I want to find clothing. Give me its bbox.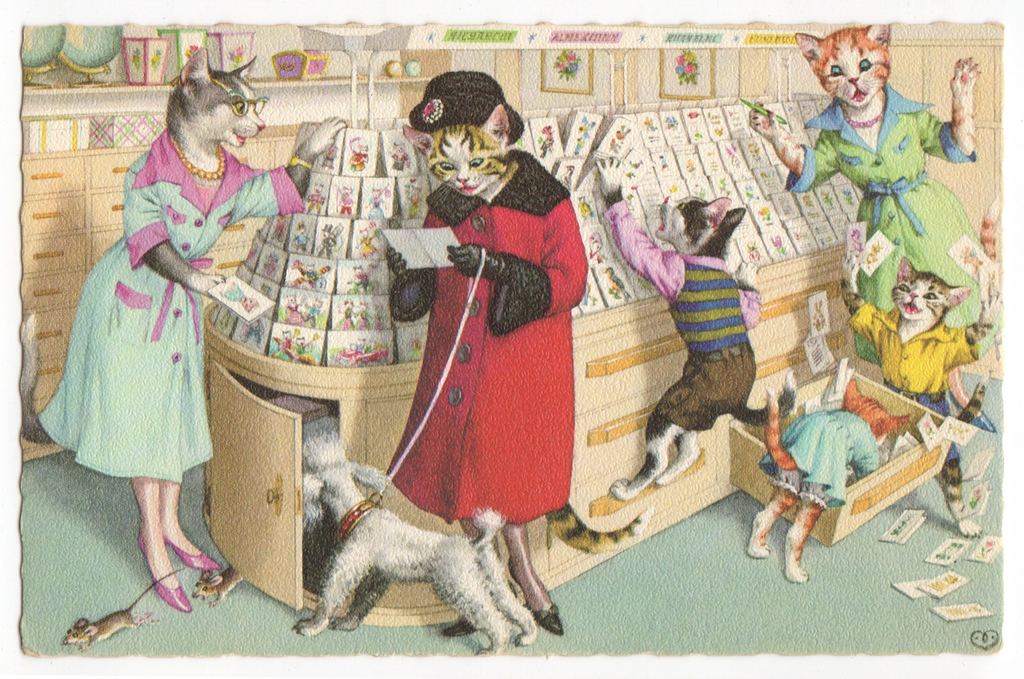
region(357, 235, 378, 254).
